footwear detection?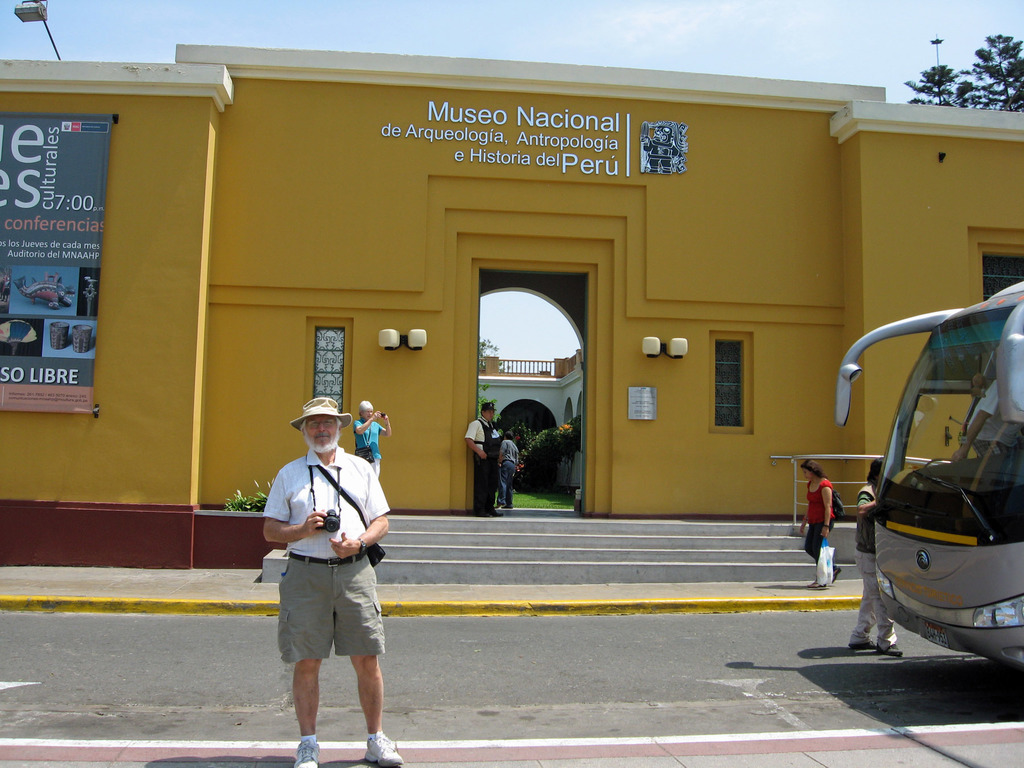
Rect(294, 738, 320, 767)
